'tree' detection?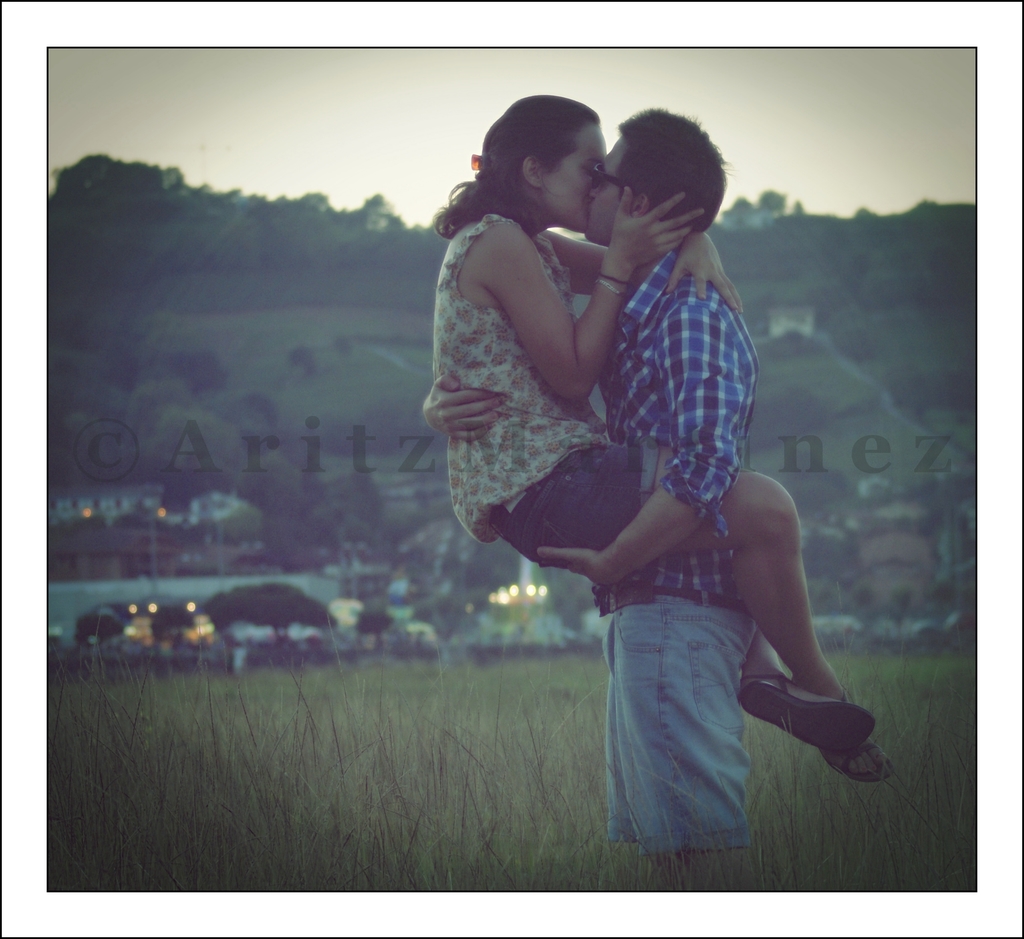
[239,386,253,436]
